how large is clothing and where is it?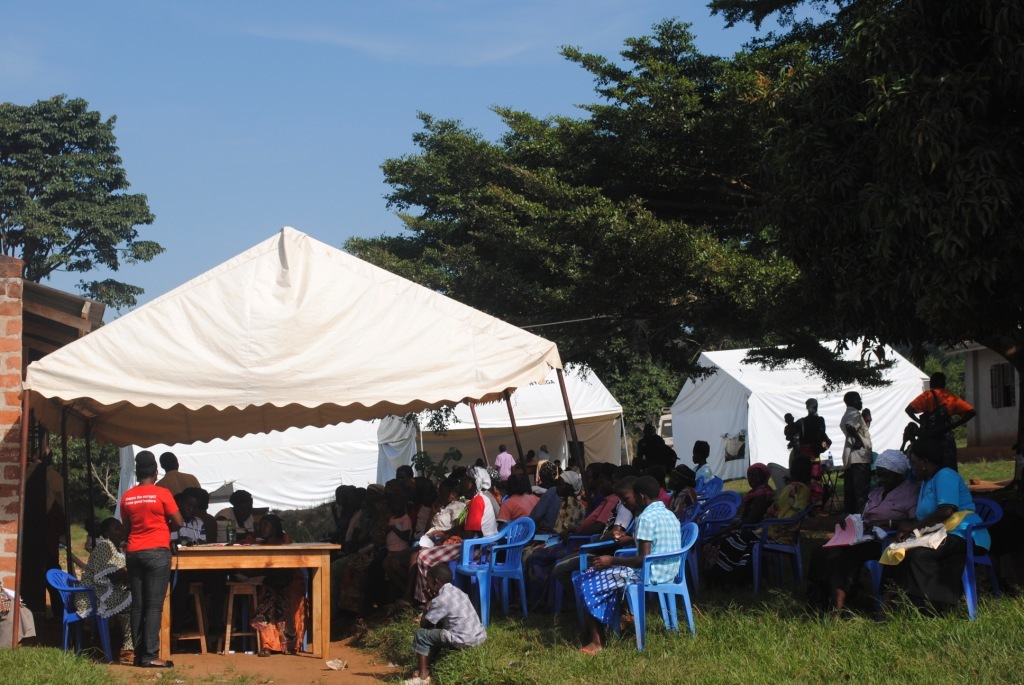
Bounding box: x1=701, y1=461, x2=717, y2=539.
